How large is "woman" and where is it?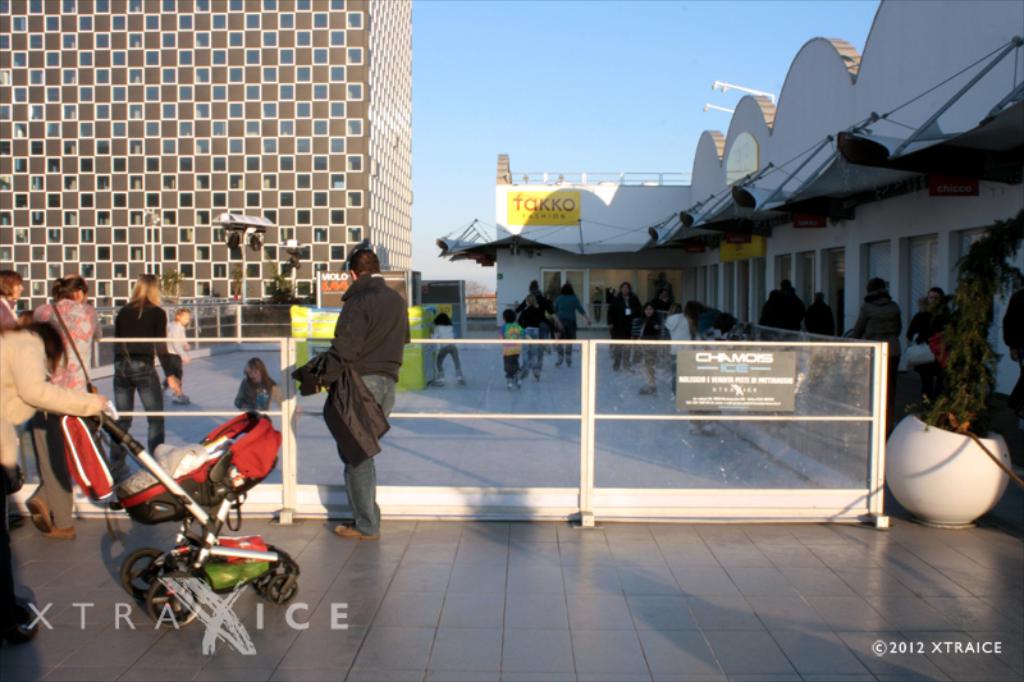
Bounding box: bbox=[0, 269, 22, 326].
